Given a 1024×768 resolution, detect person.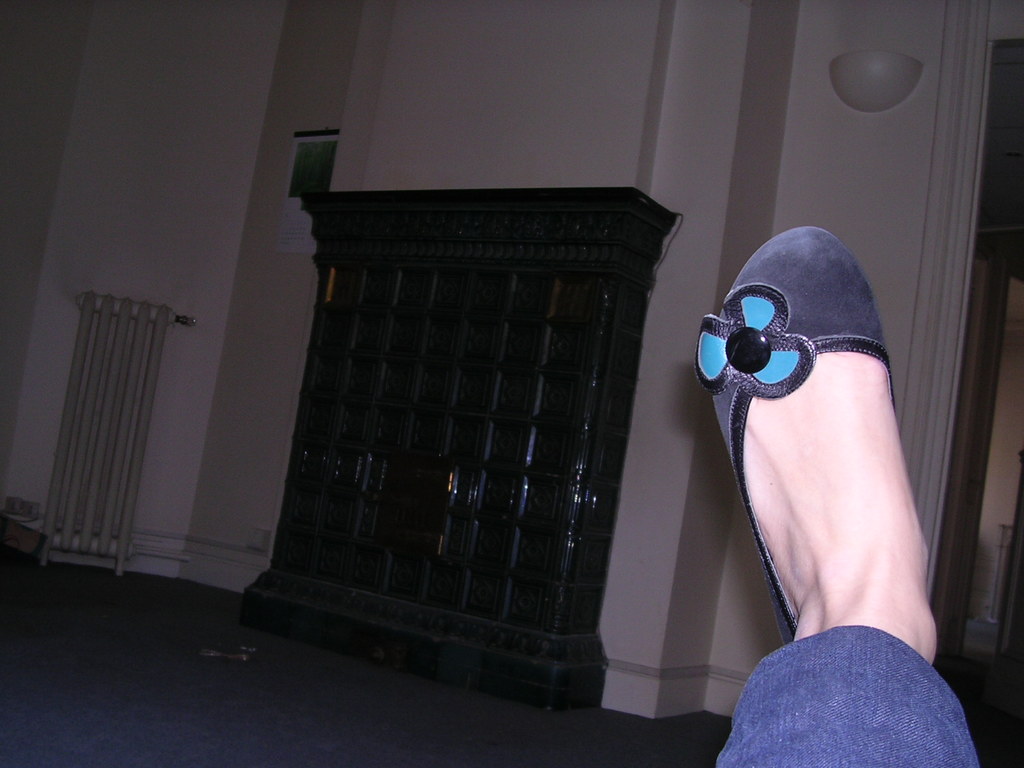
detection(685, 189, 964, 719).
